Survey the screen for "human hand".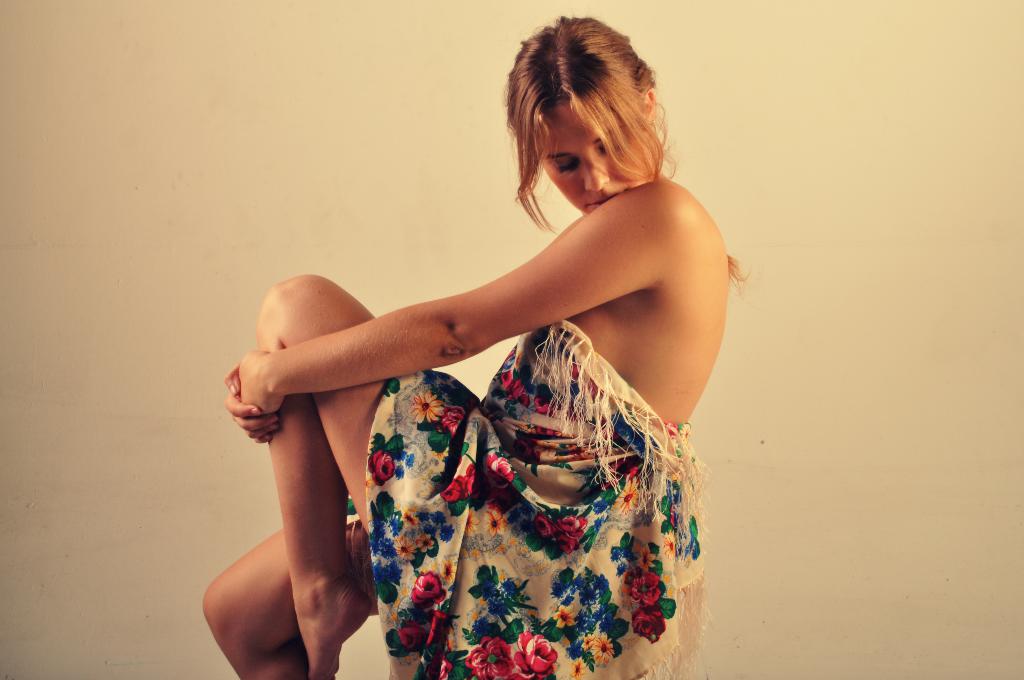
Survey found: (left=238, top=344, right=282, bottom=421).
